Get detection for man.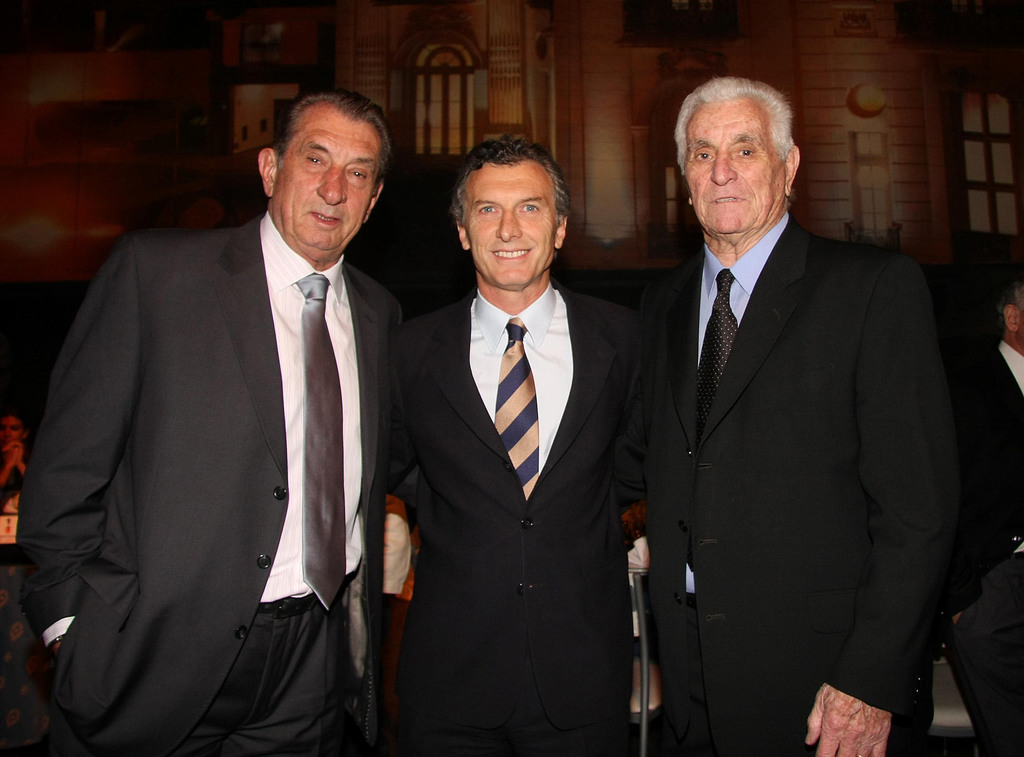
Detection: x1=948, y1=260, x2=1023, y2=756.
